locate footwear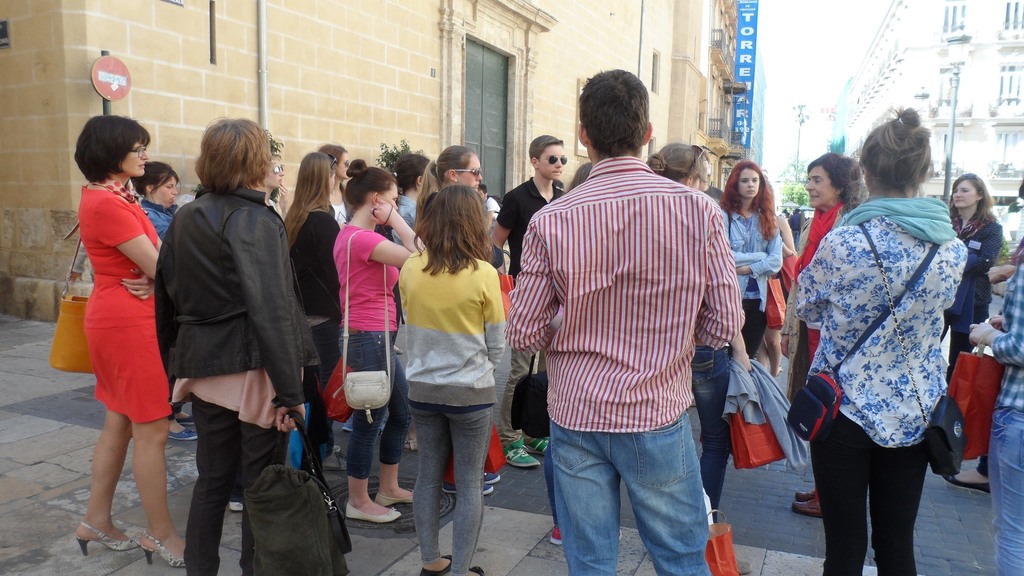
box=[942, 472, 991, 492]
